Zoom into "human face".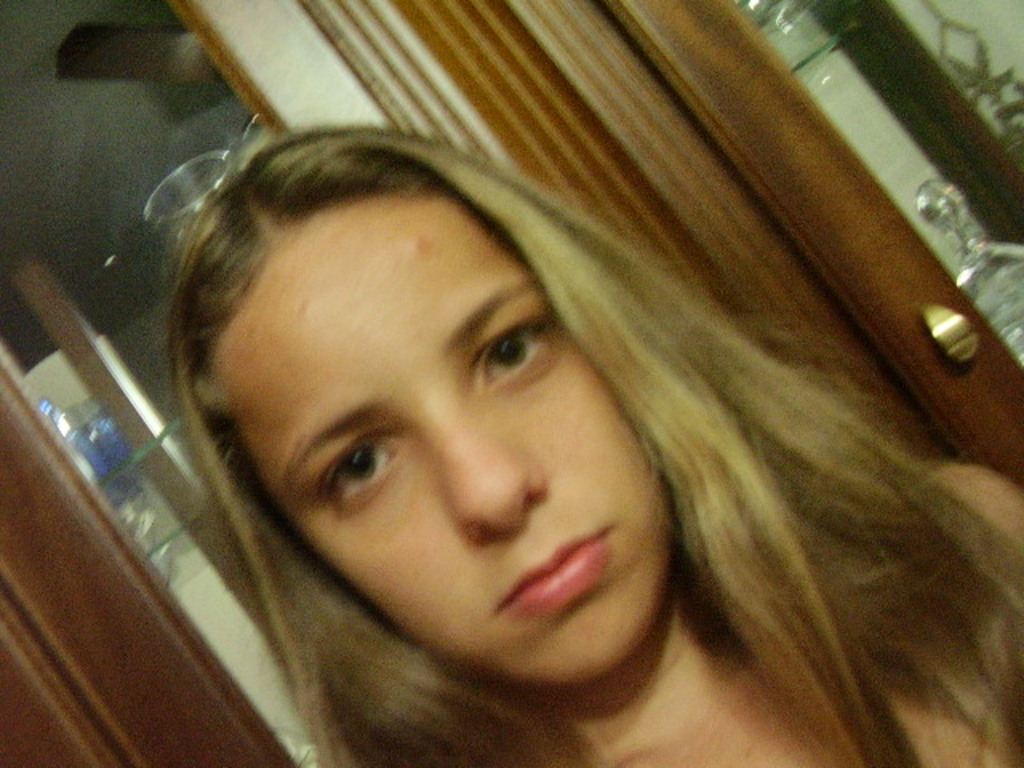
Zoom target: left=208, top=202, right=672, bottom=682.
